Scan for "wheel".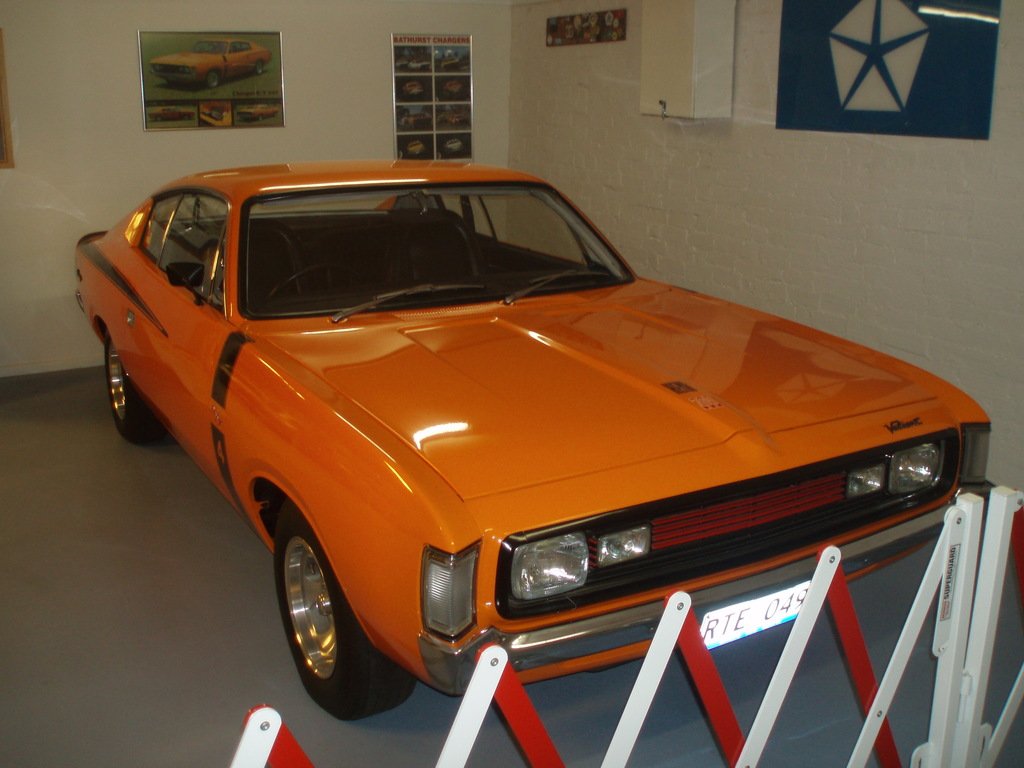
Scan result: l=107, t=328, r=170, b=444.
